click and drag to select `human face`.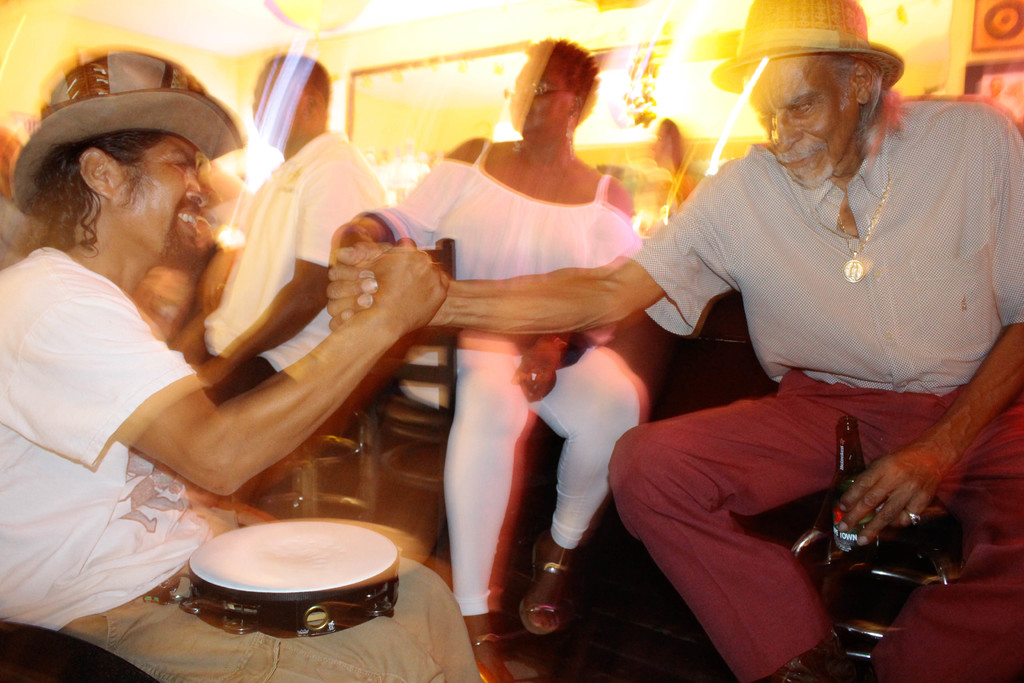
Selection: [x1=507, y1=53, x2=571, y2=138].
